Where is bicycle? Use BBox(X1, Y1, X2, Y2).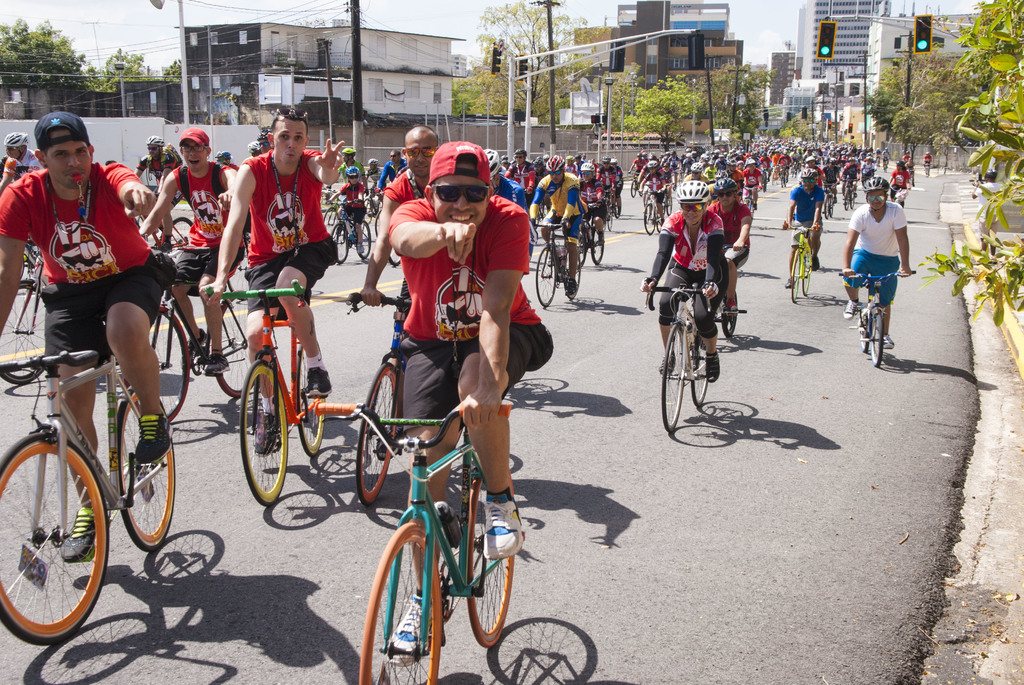
BBox(604, 192, 612, 228).
